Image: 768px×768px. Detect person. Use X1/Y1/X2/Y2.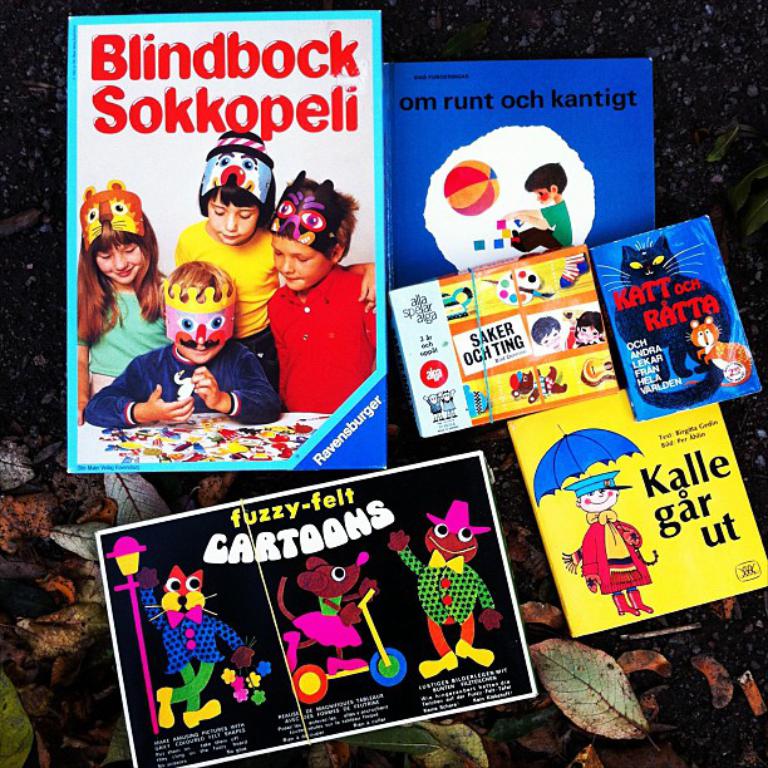
173/132/379/381.
